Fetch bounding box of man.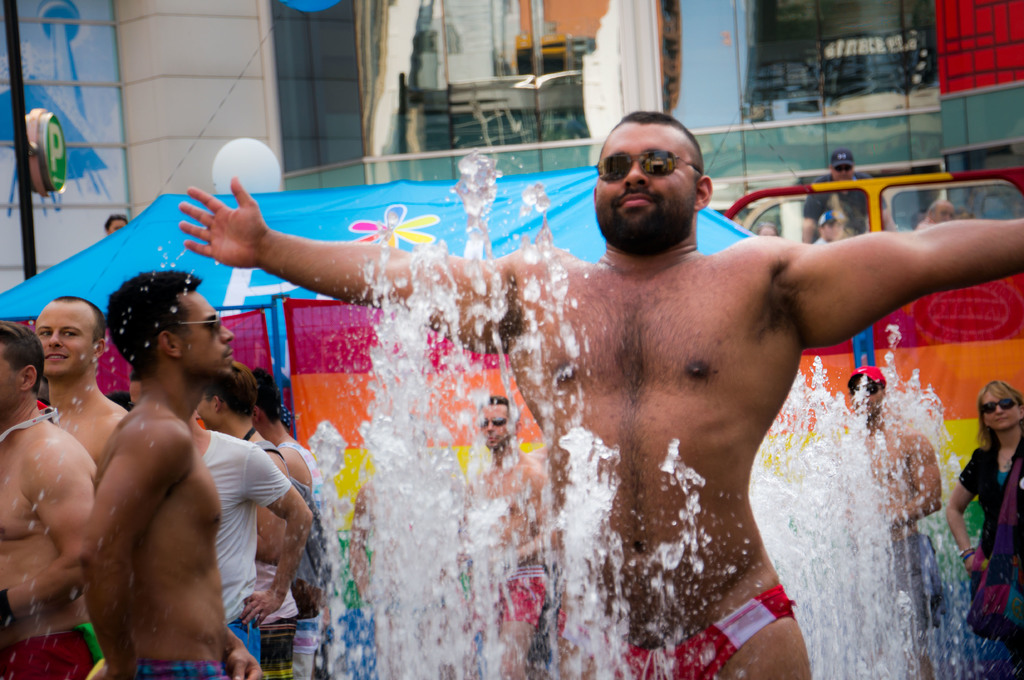
Bbox: BBox(28, 290, 129, 477).
